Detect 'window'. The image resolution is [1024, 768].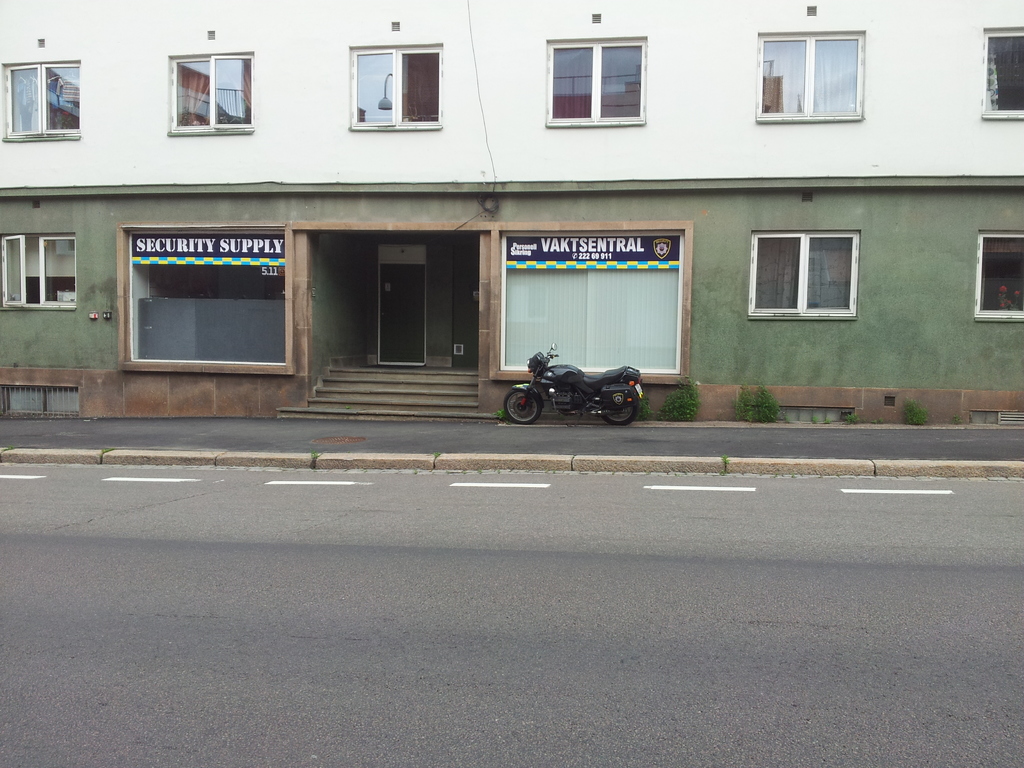
{"x1": 174, "y1": 63, "x2": 253, "y2": 128}.
